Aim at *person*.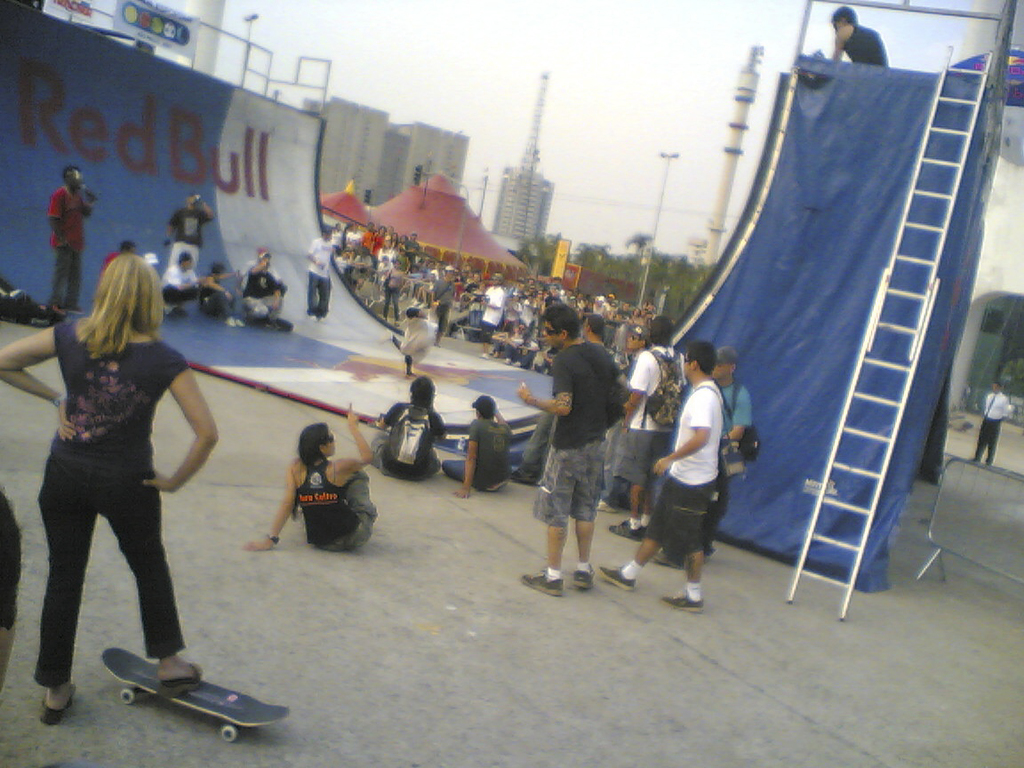
Aimed at 830/4/891/63.
